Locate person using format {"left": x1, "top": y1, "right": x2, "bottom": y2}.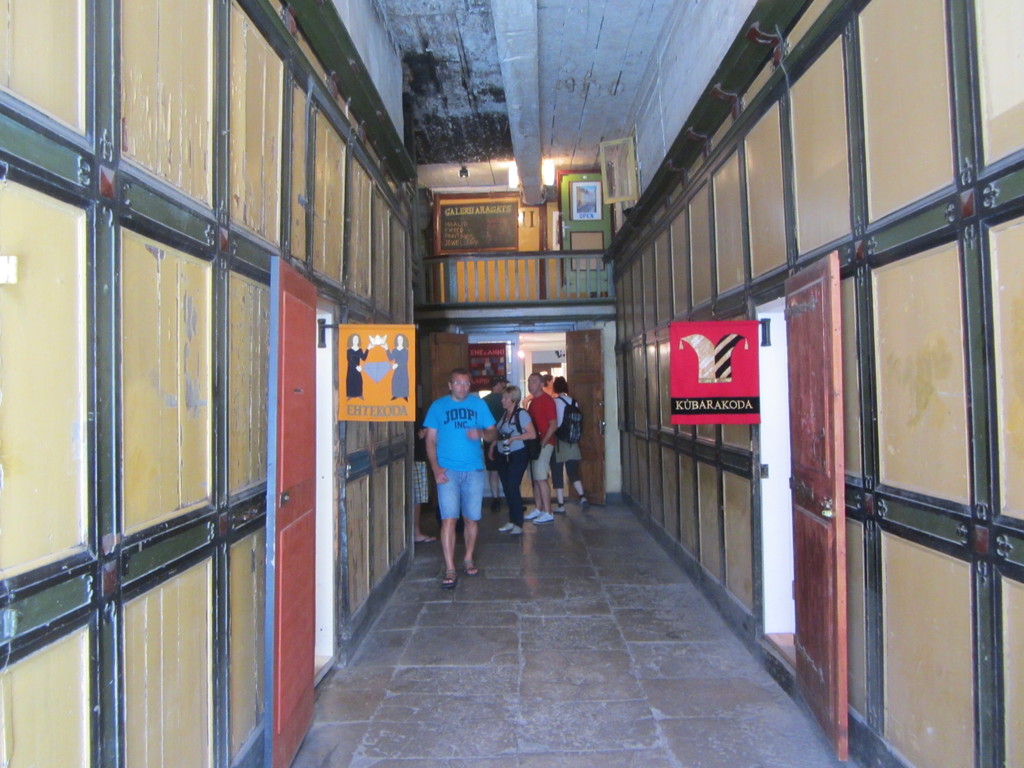
{"left": 420, "top": 357, "right": 501, "bottom": 602}.
